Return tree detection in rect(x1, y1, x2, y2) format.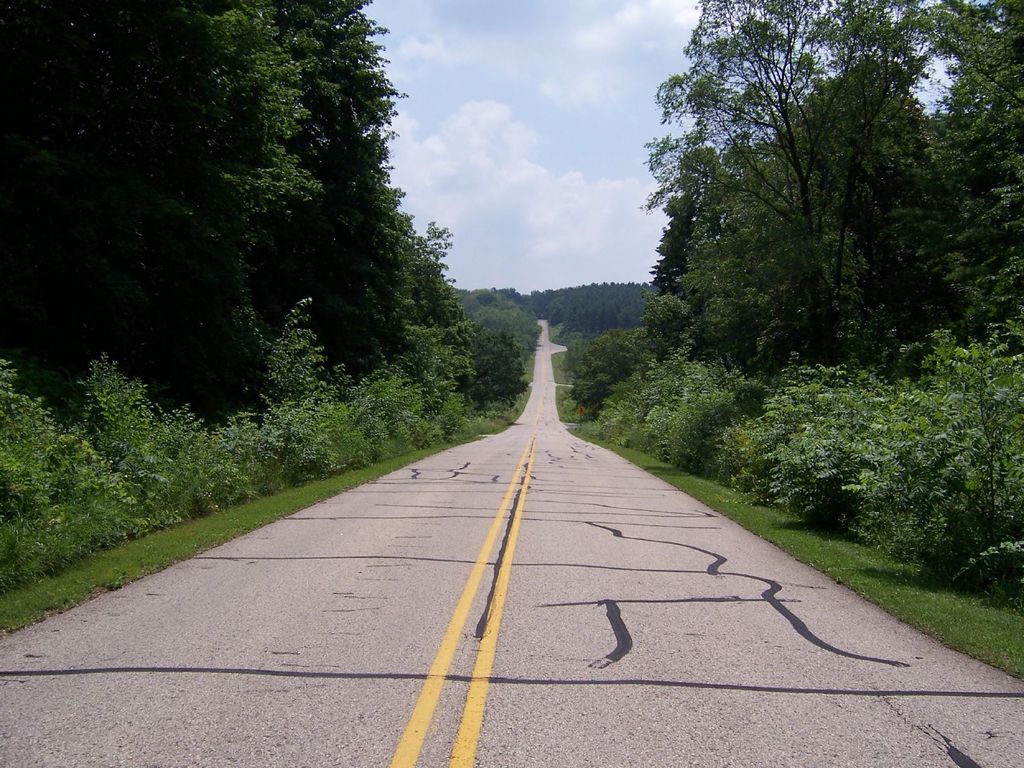
rect(458, 308, 528, 410).
